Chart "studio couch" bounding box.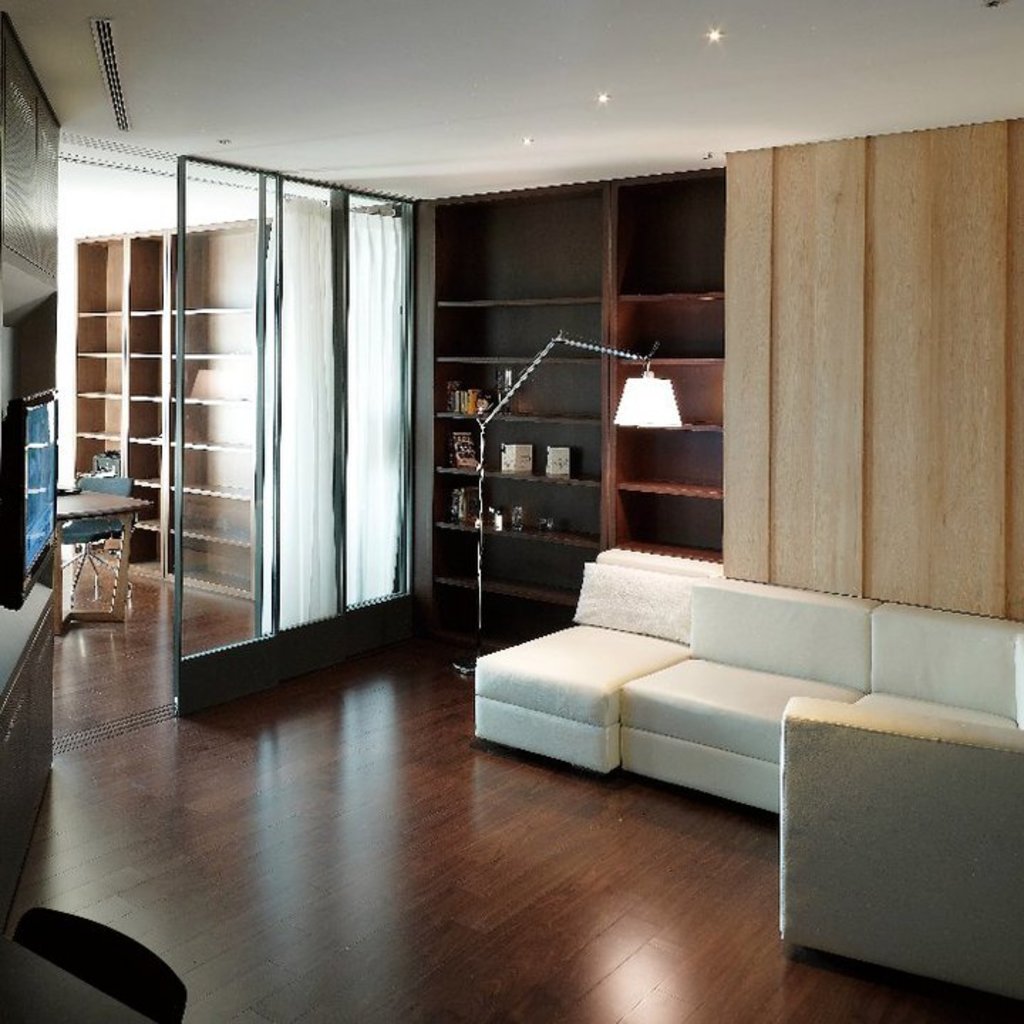
Charted: pyautogui.locateOnScreen(474, 549, 1023, 1014).
